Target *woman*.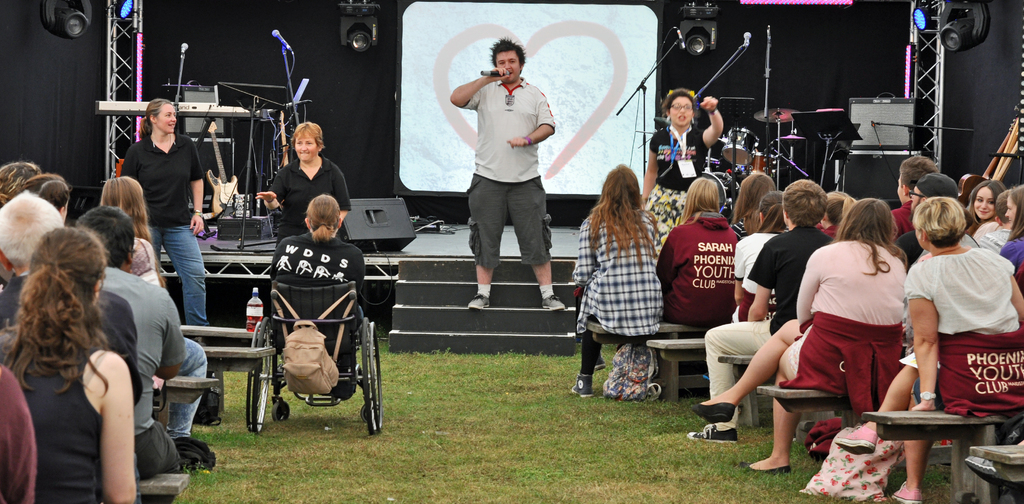
Target region: region(661, 175, 739, 324).
